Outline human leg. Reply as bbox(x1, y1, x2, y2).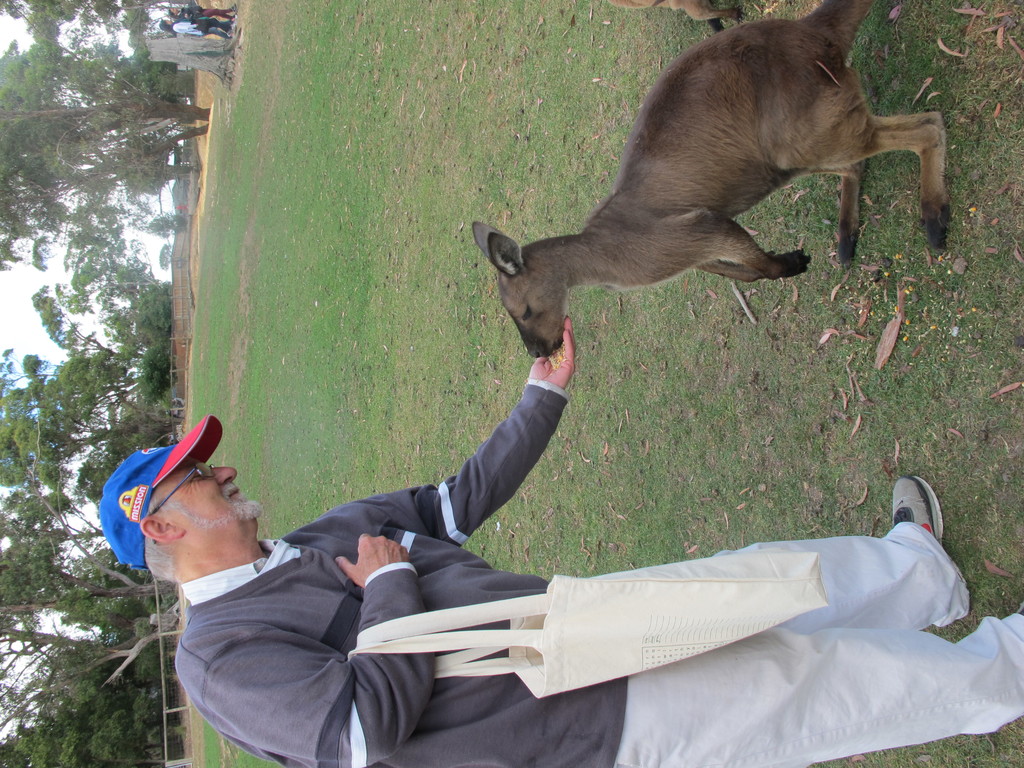
bbox(609, 602, 1023, 767).
